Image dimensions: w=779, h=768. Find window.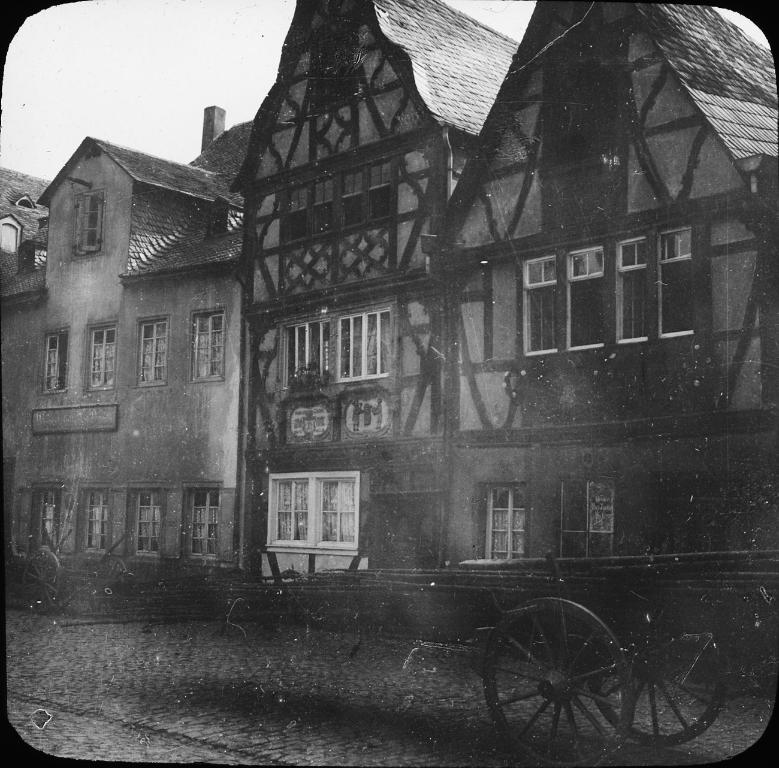
521/256/559/355.
